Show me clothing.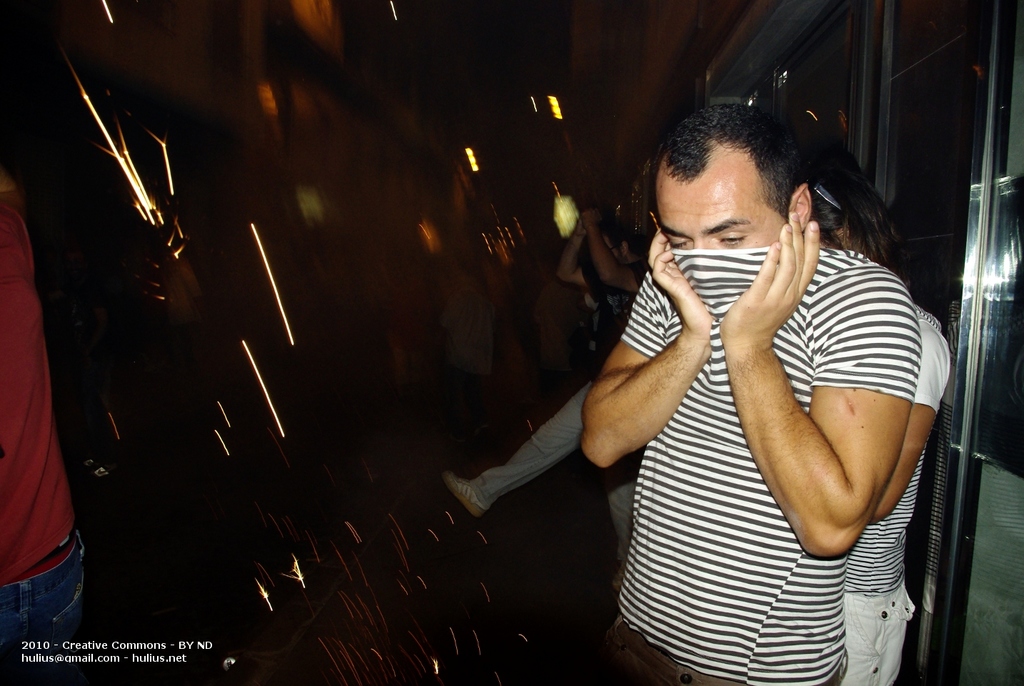
clothing is here: rect(838, 301, 949, 685).
